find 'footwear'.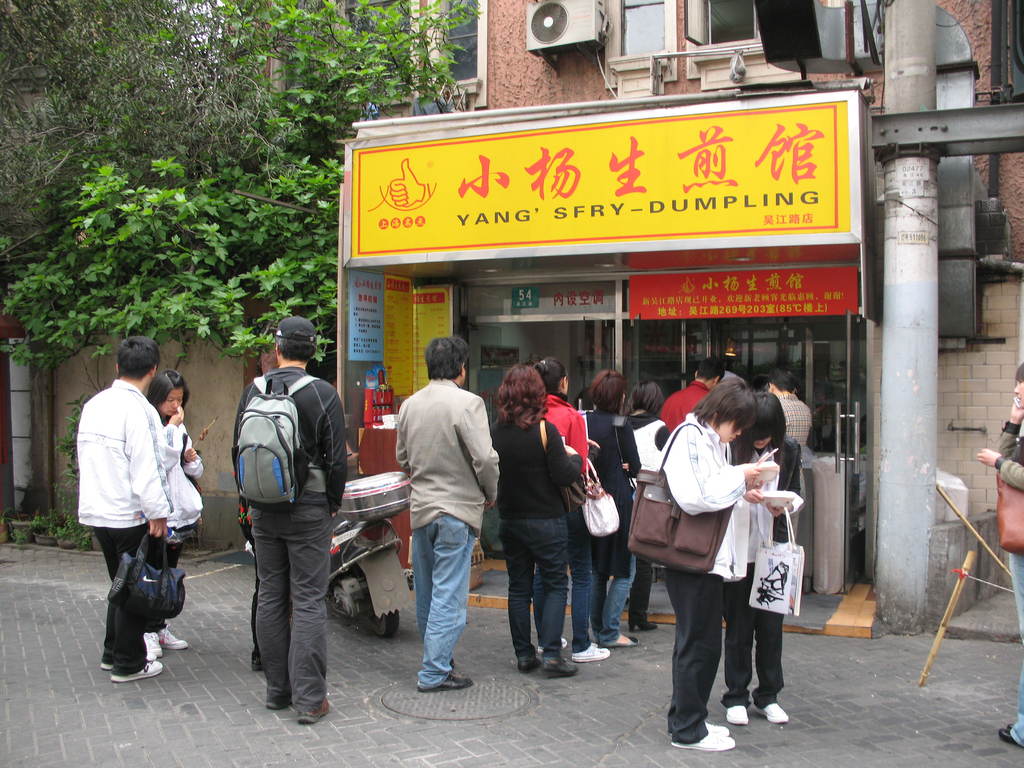
997 724 1016 744.
